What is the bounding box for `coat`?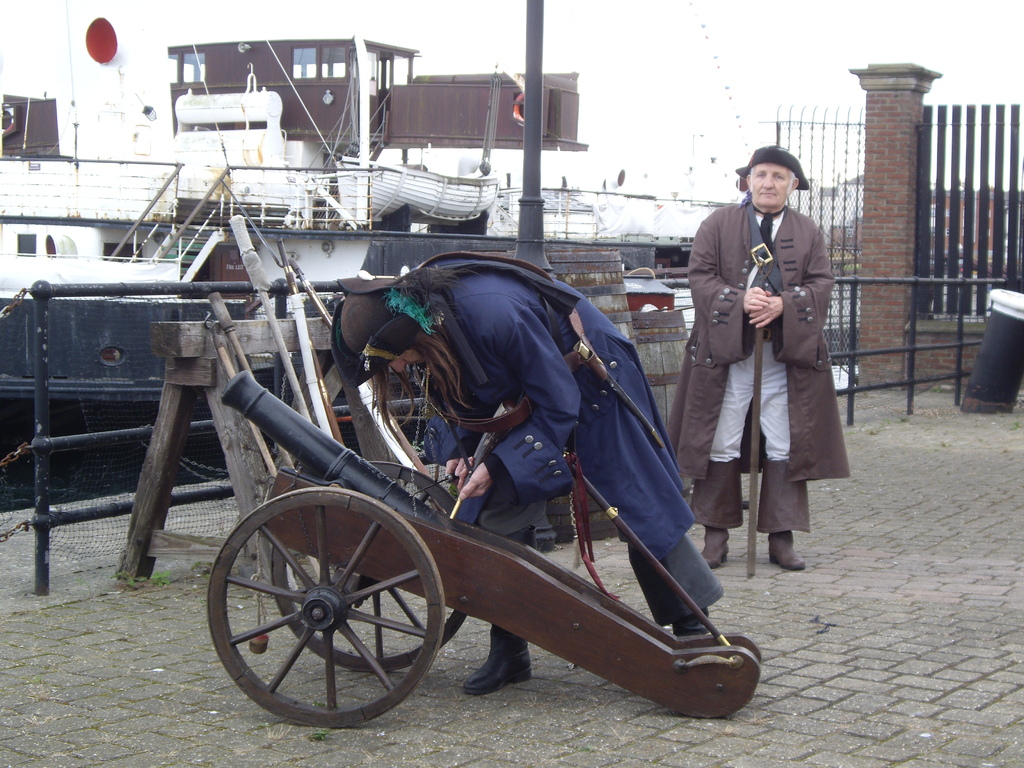
435,248,686,518.
